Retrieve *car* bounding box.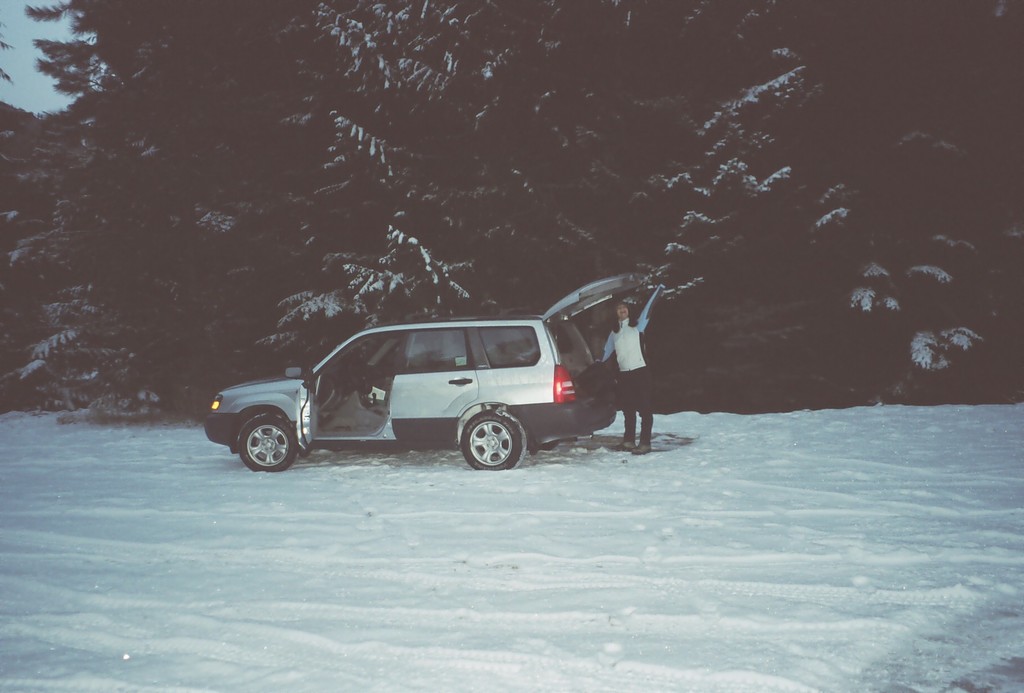
Bounding box: <box>204,274,644,472</box>.
